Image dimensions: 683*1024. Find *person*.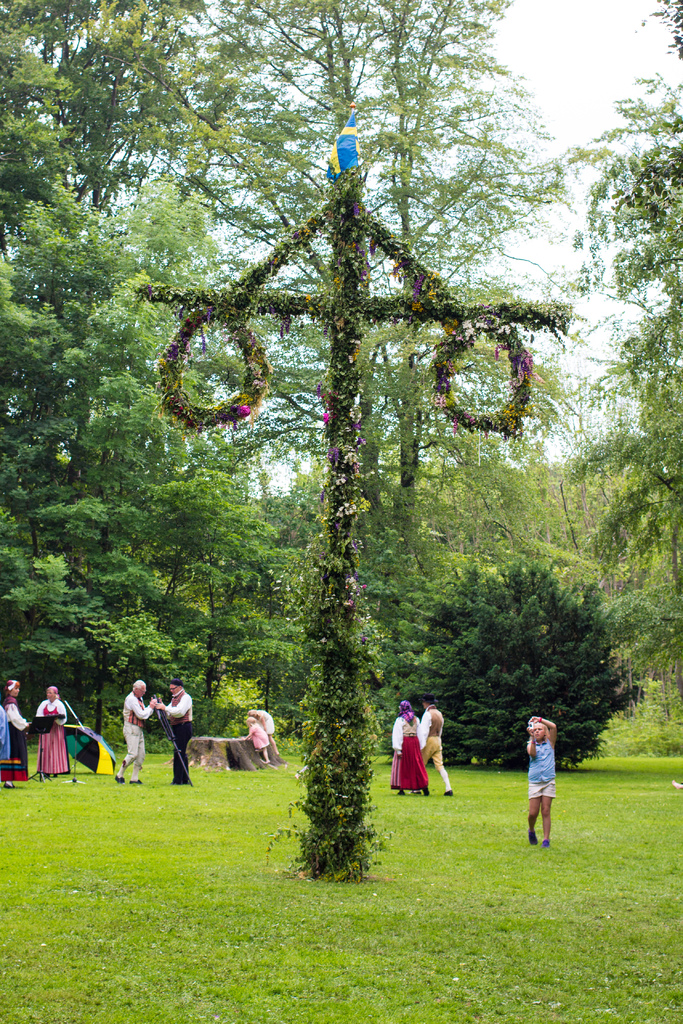
[left=144, top=684, right=204, bottom=781].
